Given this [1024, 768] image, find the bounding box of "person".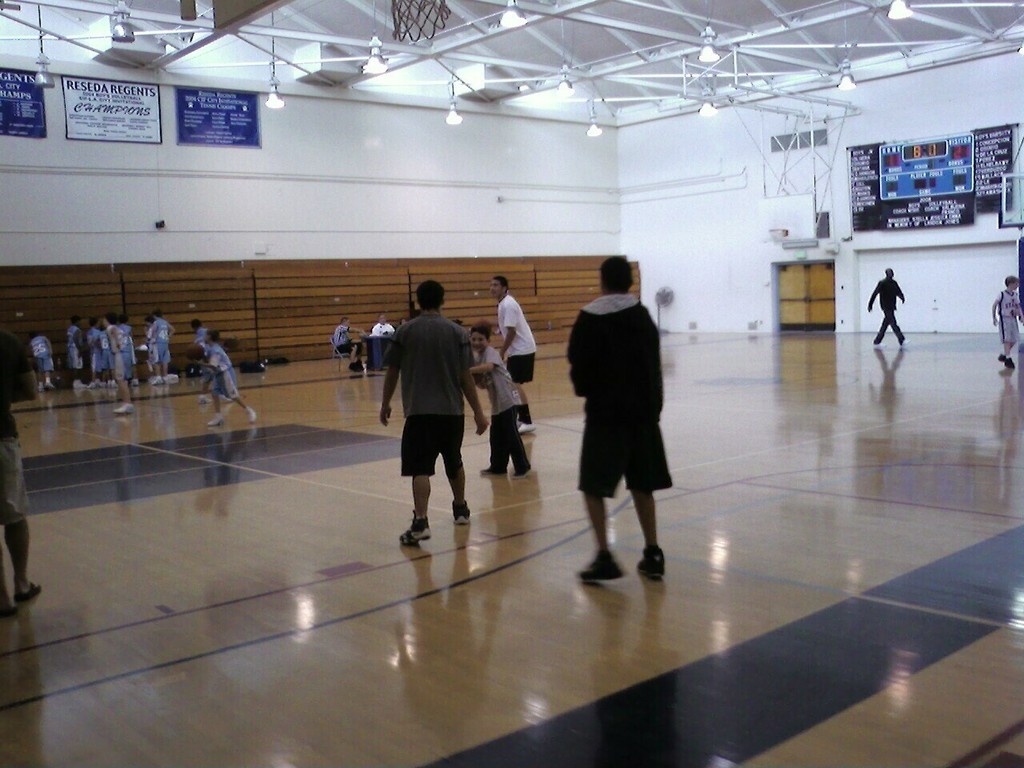
Rect(101, 310, 130, 414).
